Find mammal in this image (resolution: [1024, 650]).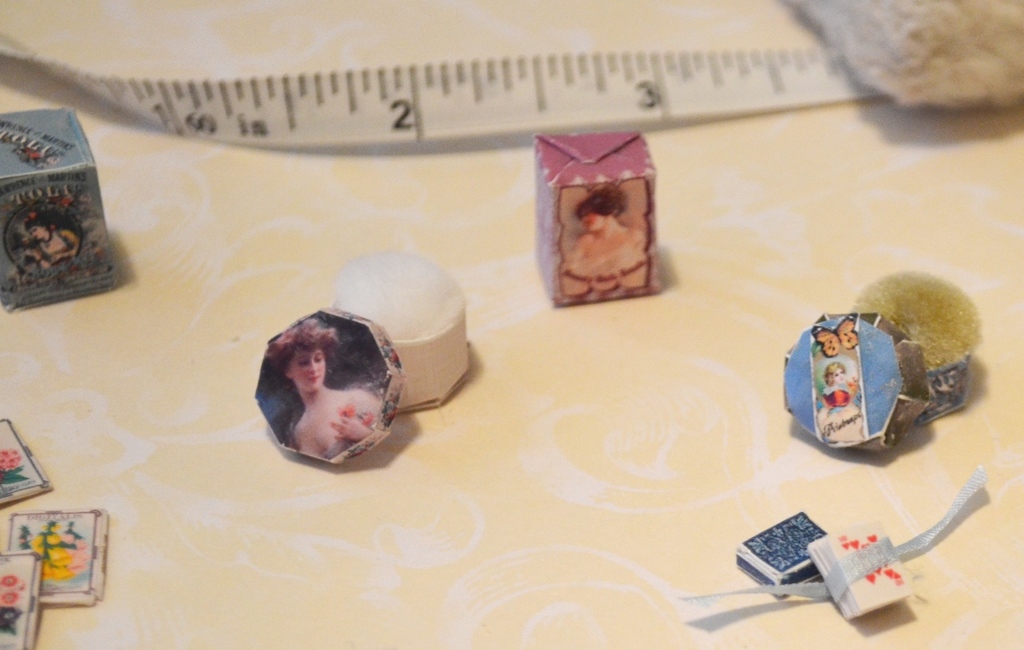
[left=23, top=214, right=81, bottom=272].
